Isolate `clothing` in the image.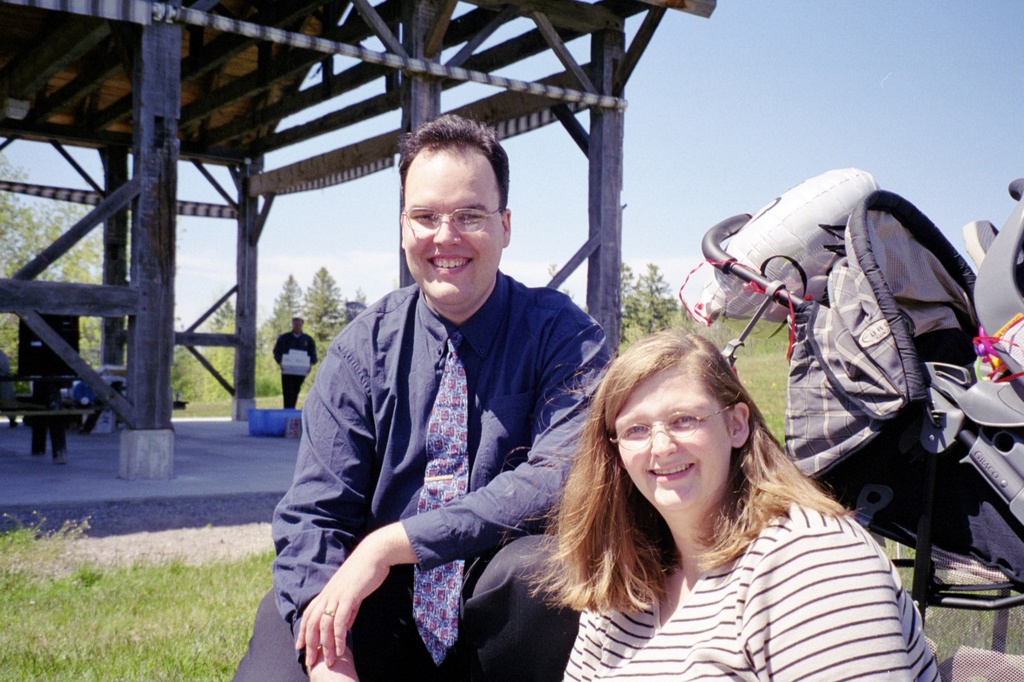
Isolated region: BBox(272, 330, 317, 409).
